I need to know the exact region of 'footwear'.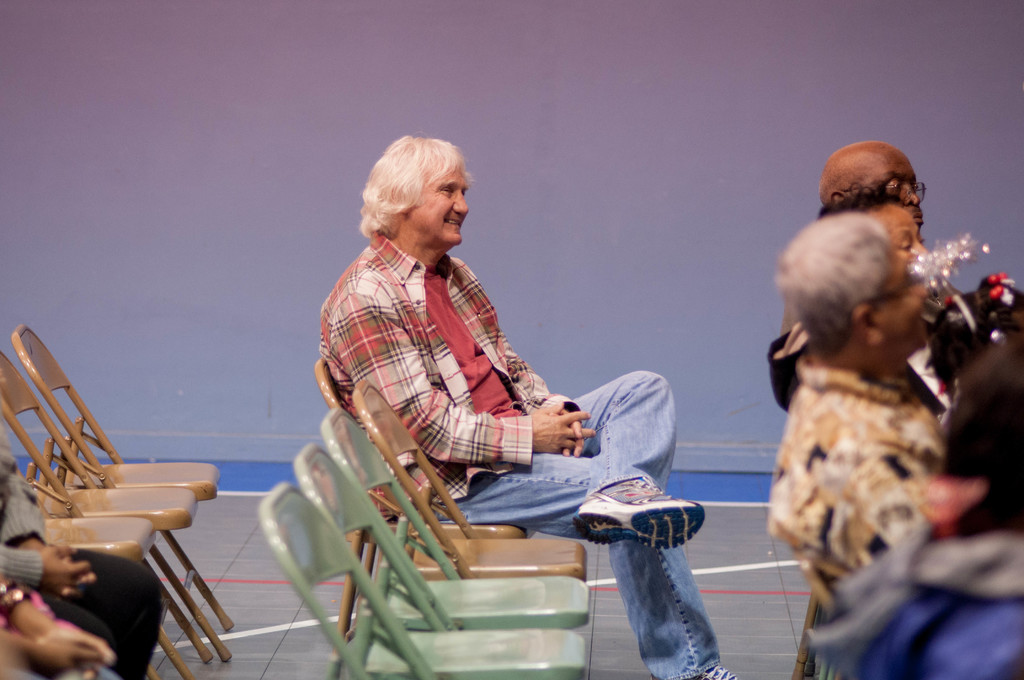
Region: l=692, t=665, r=736, b=679.
